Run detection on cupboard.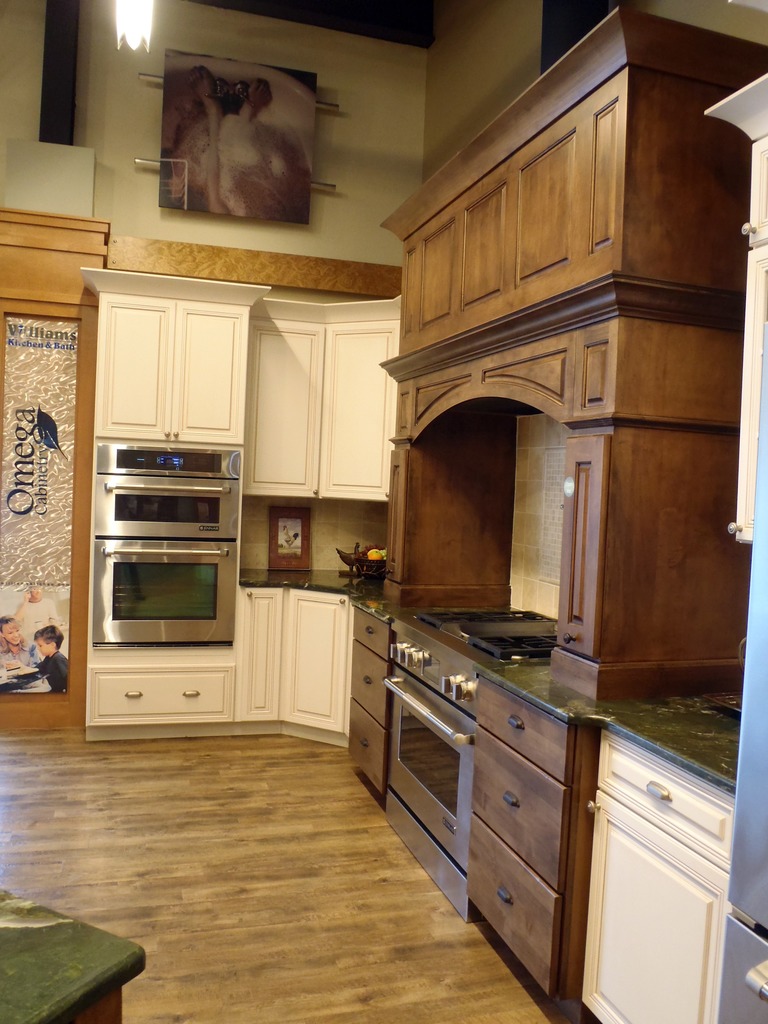
Result: detection(58, 272, 408, 760).
